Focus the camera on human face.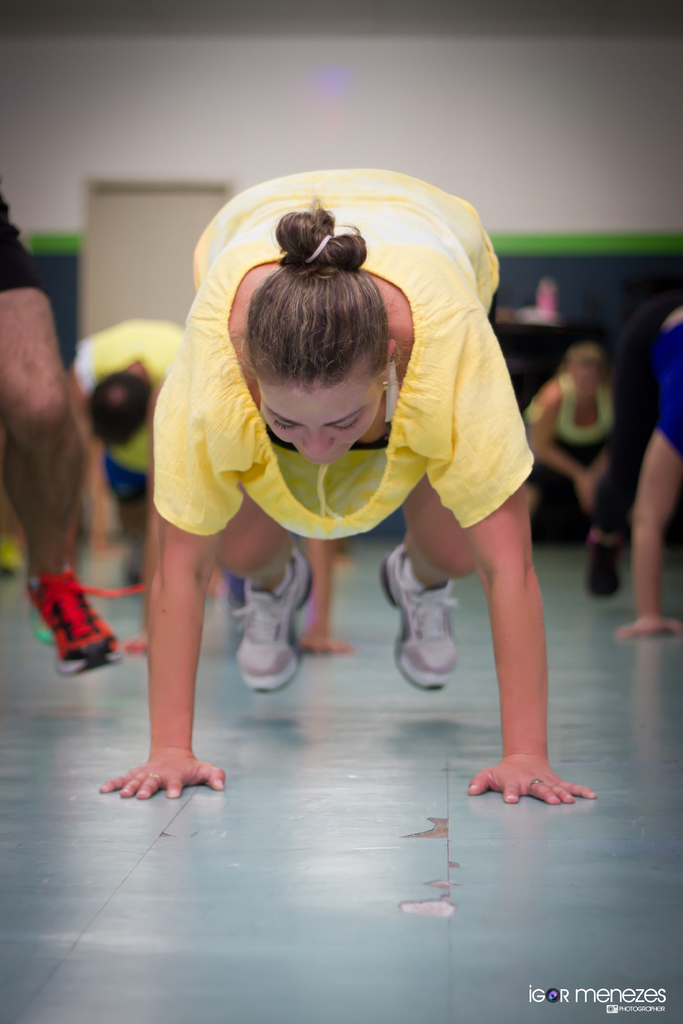
Focus region: (left=251, top=379, right=386, bottom=464).
